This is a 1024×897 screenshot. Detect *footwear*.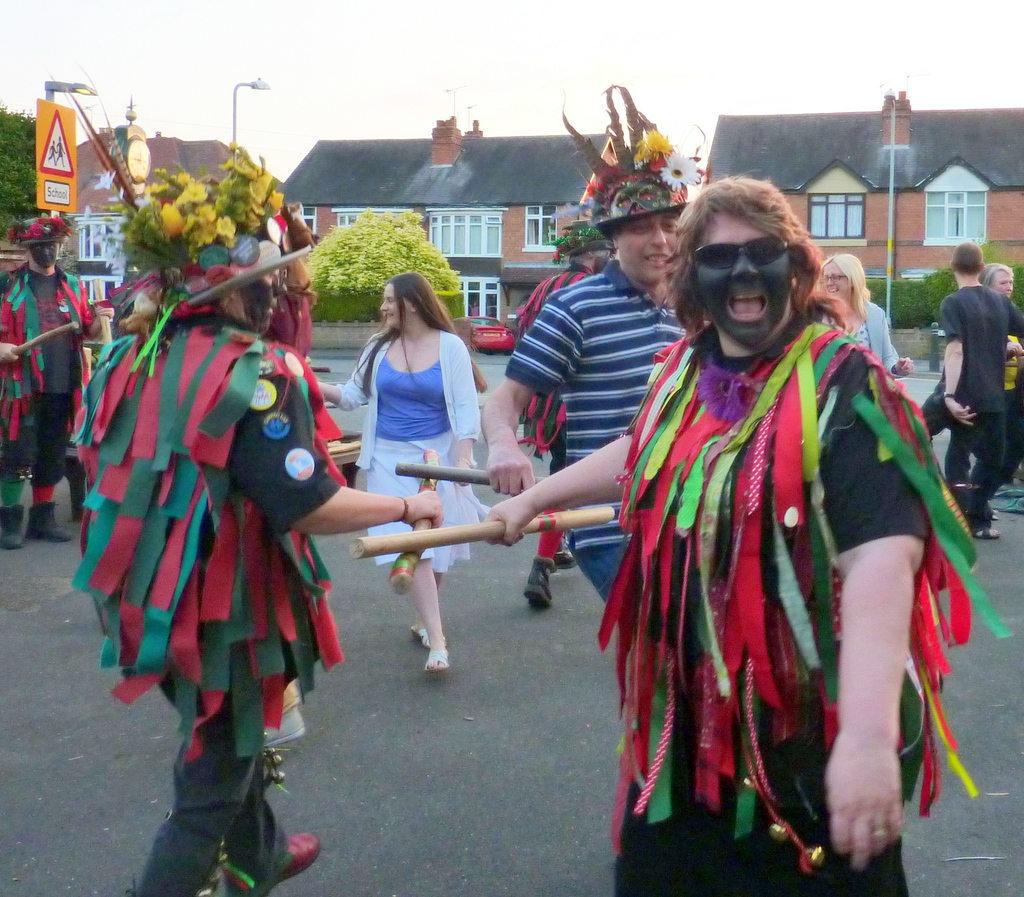
(972,526,1001,538).
